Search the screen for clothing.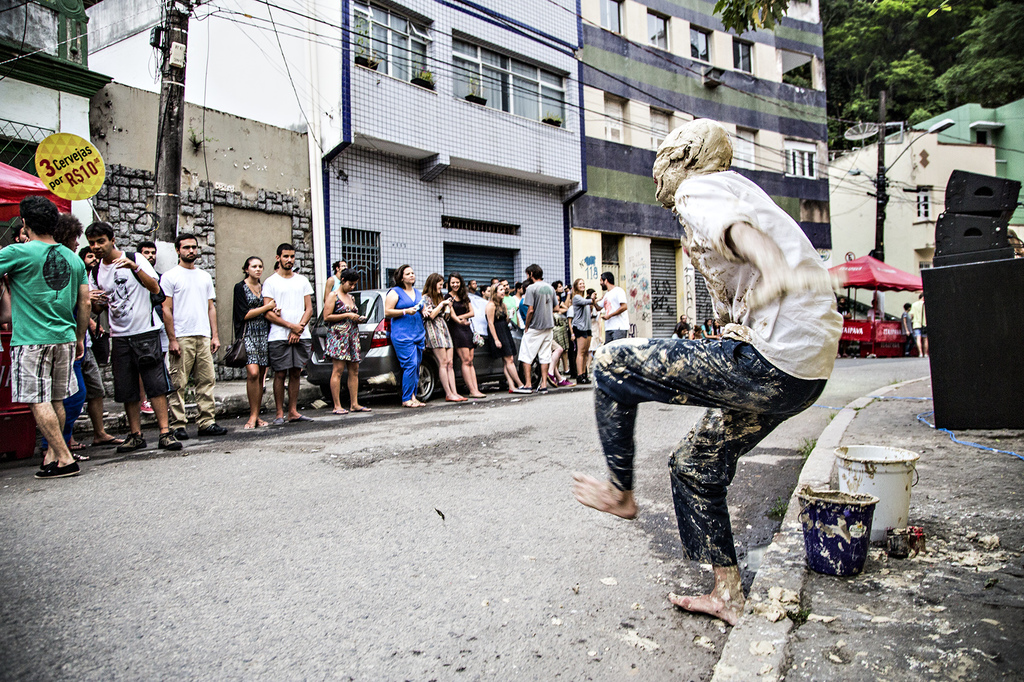
Found at 503 292 524 331.
